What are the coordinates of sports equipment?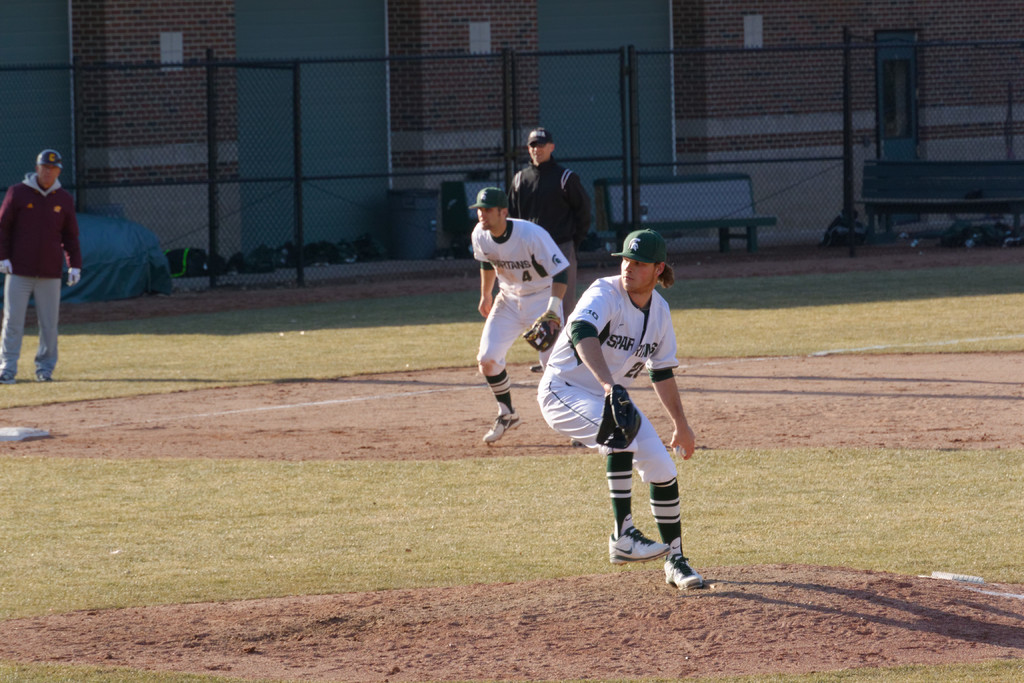
666, 555, 706, 588.
